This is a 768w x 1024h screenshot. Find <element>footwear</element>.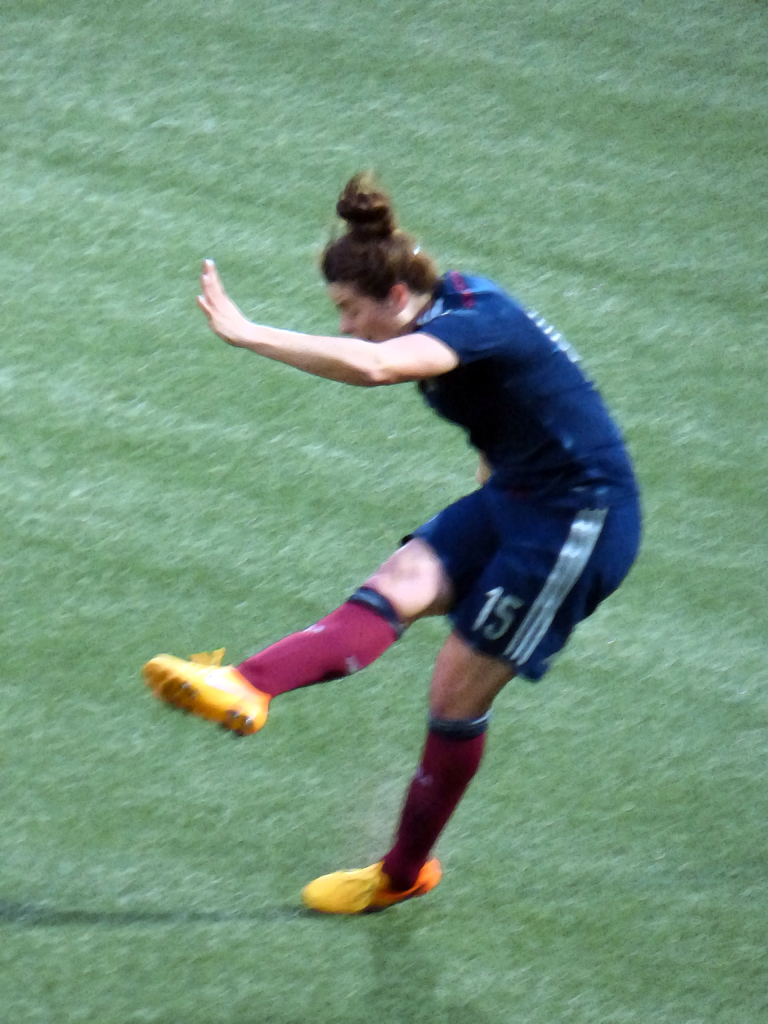
Bounding box: BBox(300, 856, 440, 915).
